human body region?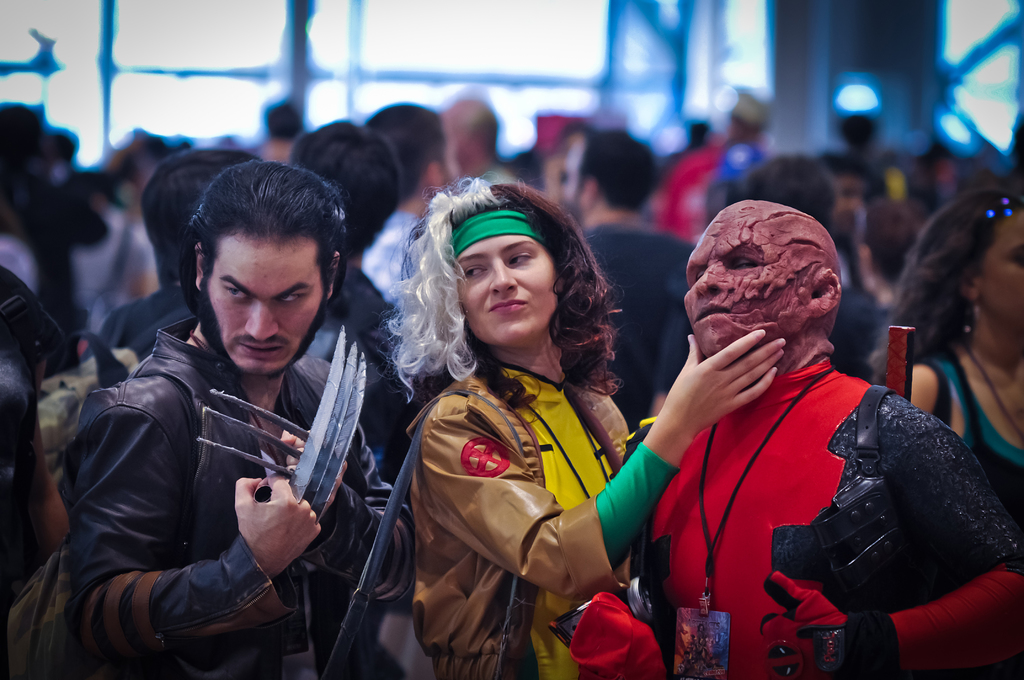
[x1=101, y1=289, x2=430, y2=473]
